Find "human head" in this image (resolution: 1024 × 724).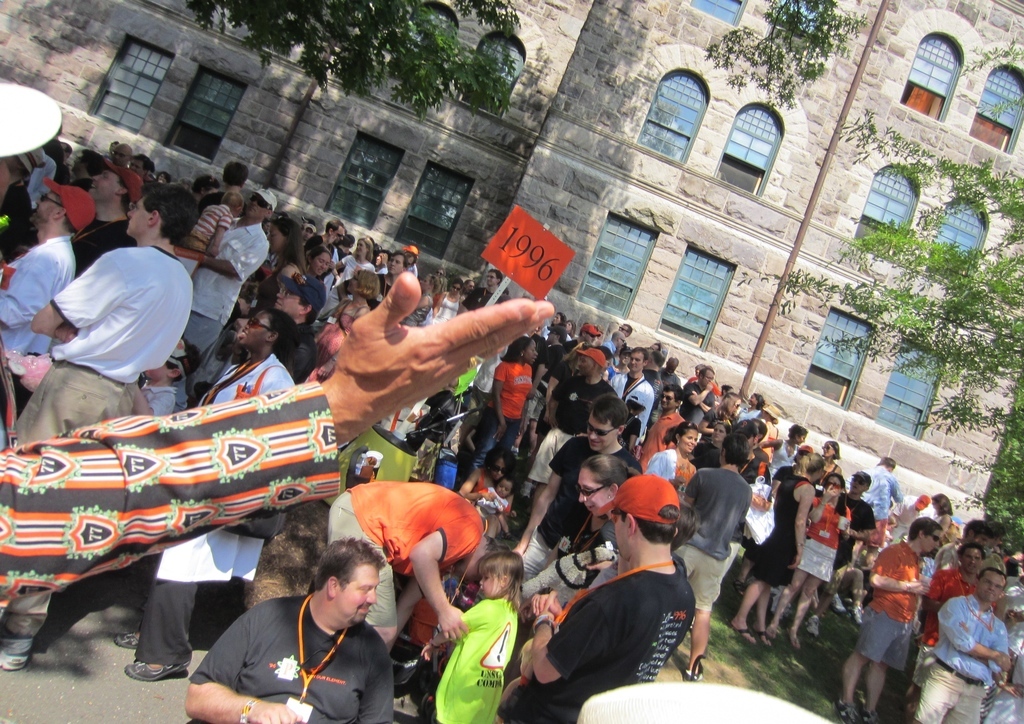
(234,305,291,348).
